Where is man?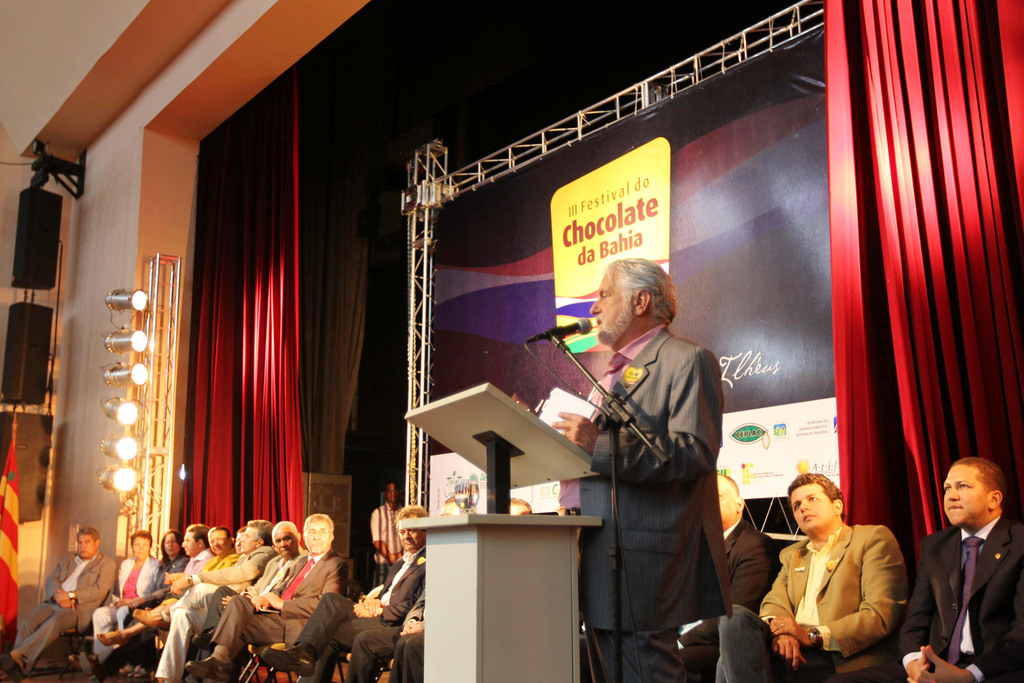
select_region(718, 473, 913, 682).
